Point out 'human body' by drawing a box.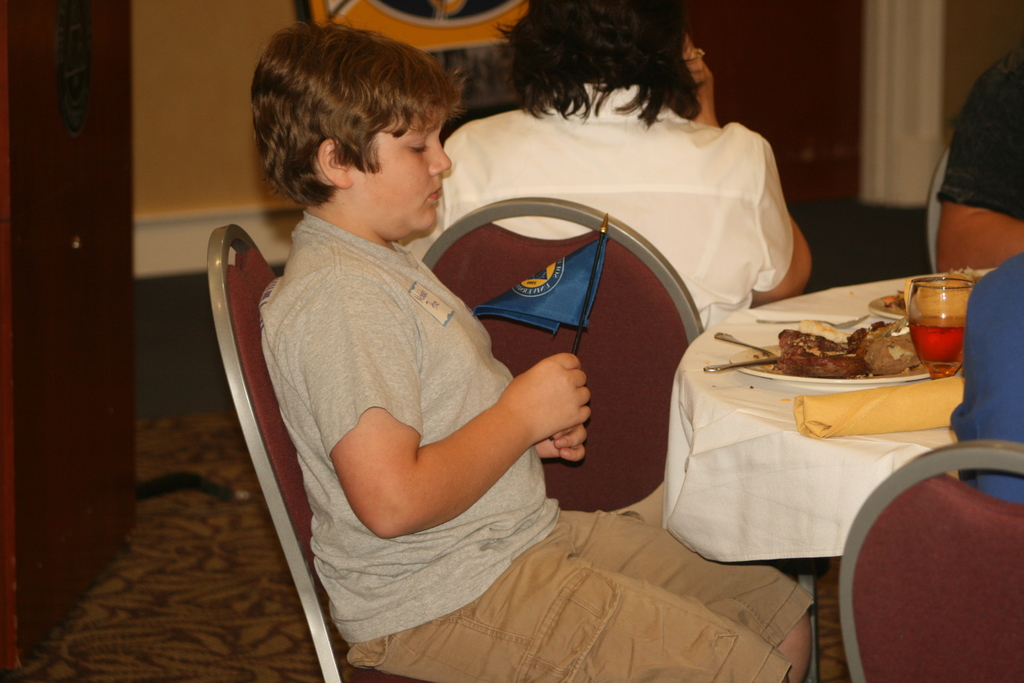
<bbox>397, 78, 819, 343</bbox>.
